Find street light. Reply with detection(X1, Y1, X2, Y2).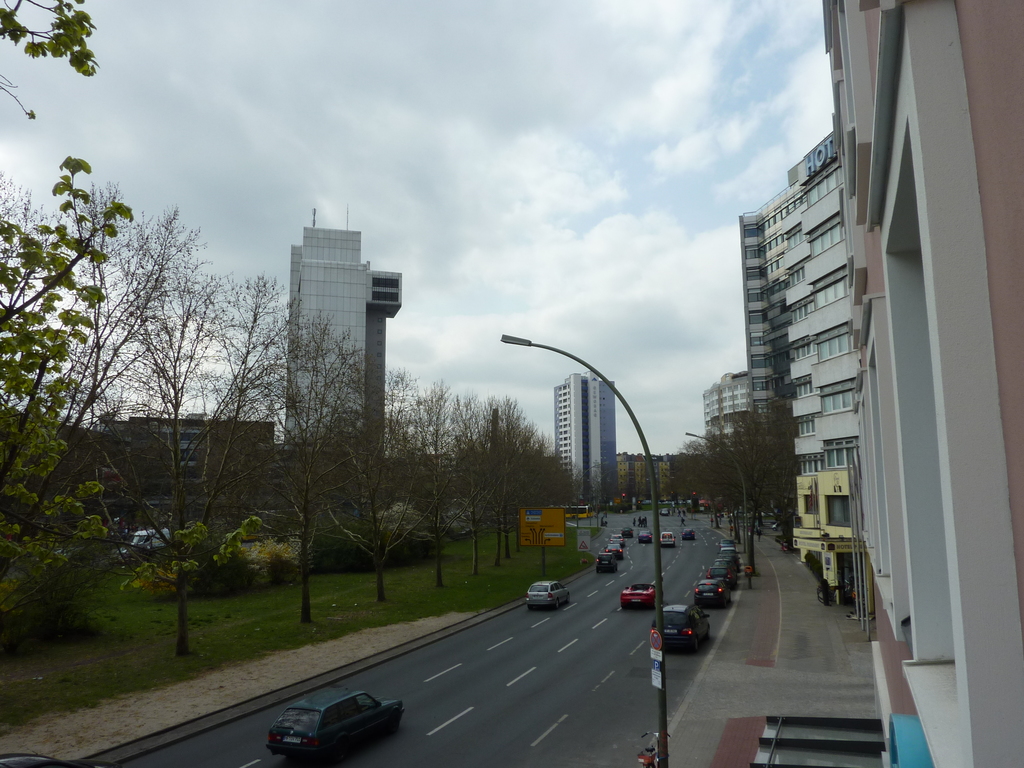
detection(497, 326, 662, 757).
